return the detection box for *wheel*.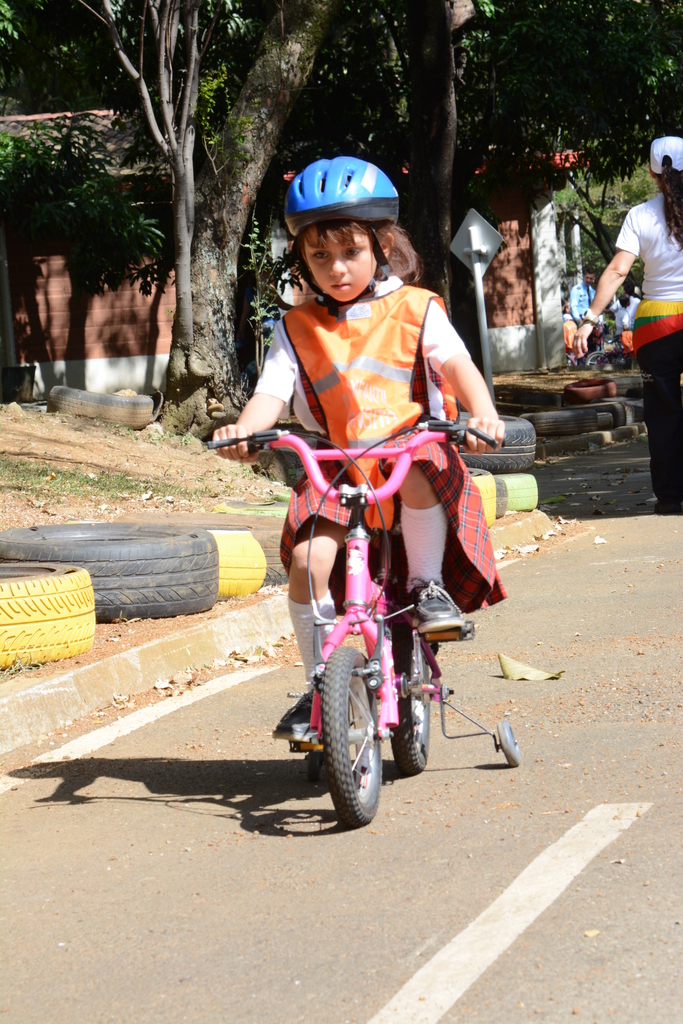
585,348,616,365.
